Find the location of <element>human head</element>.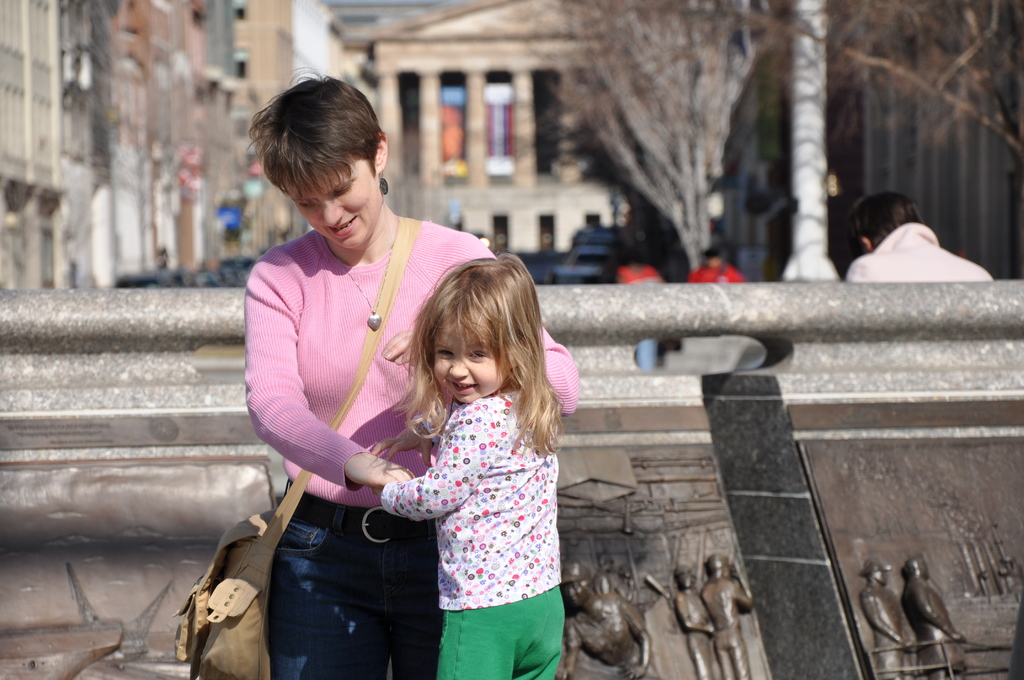
Location: select_region(244, 65, 388, 256).
